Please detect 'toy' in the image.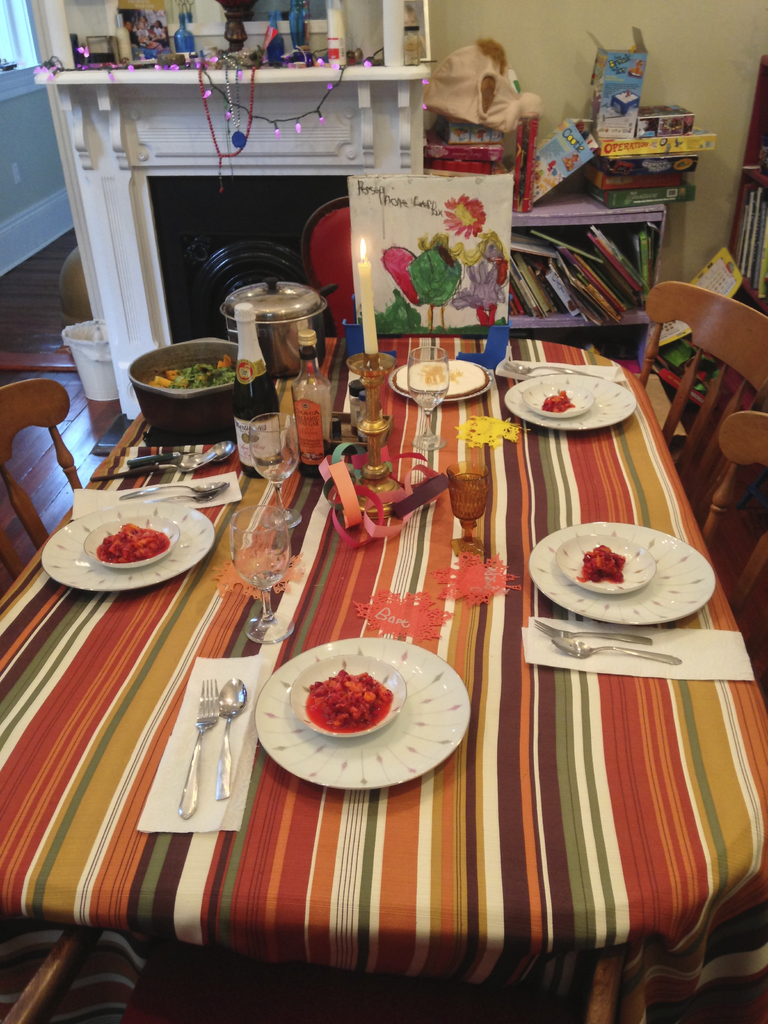
select_region(630, 59, 643, 80).
